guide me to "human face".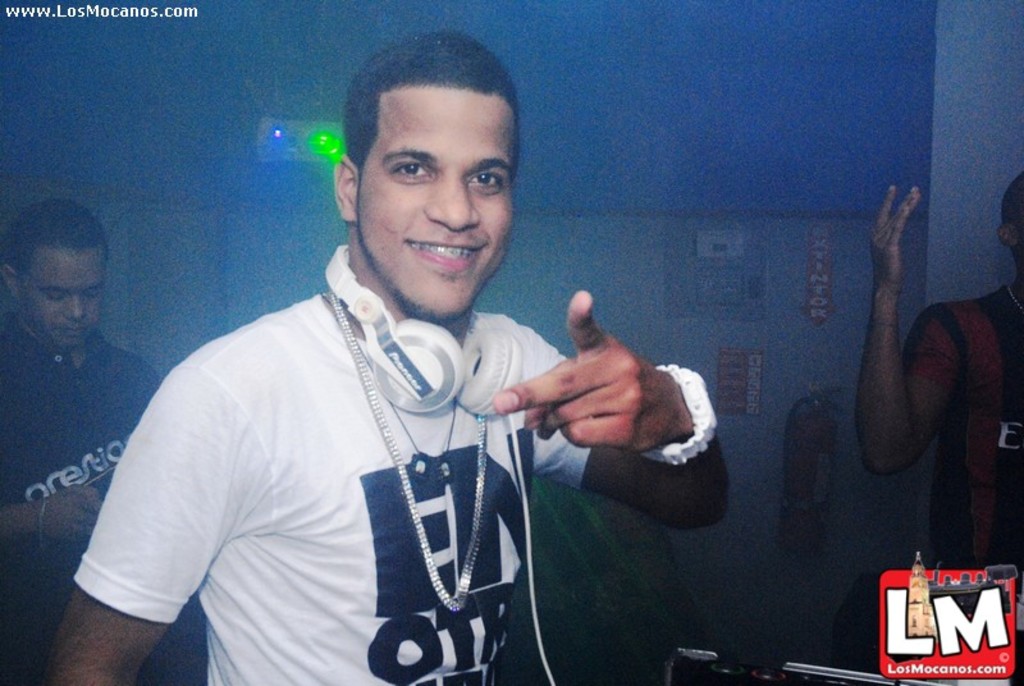
Guidance: (19,248,113,349).
